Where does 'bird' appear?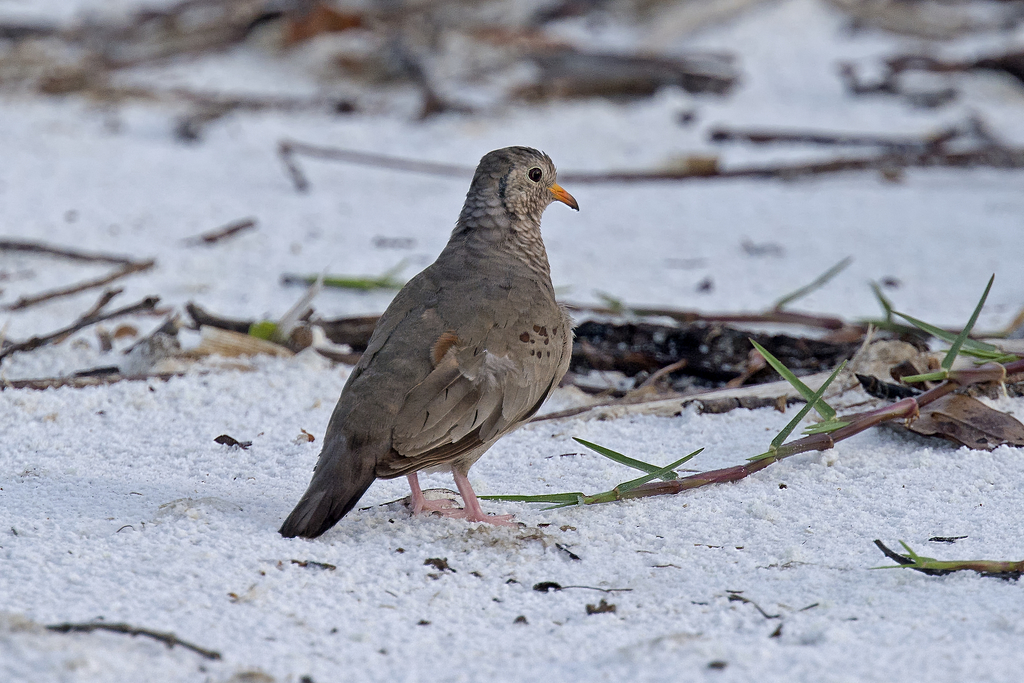
Appears at detection(282, 149, 577, 525).
